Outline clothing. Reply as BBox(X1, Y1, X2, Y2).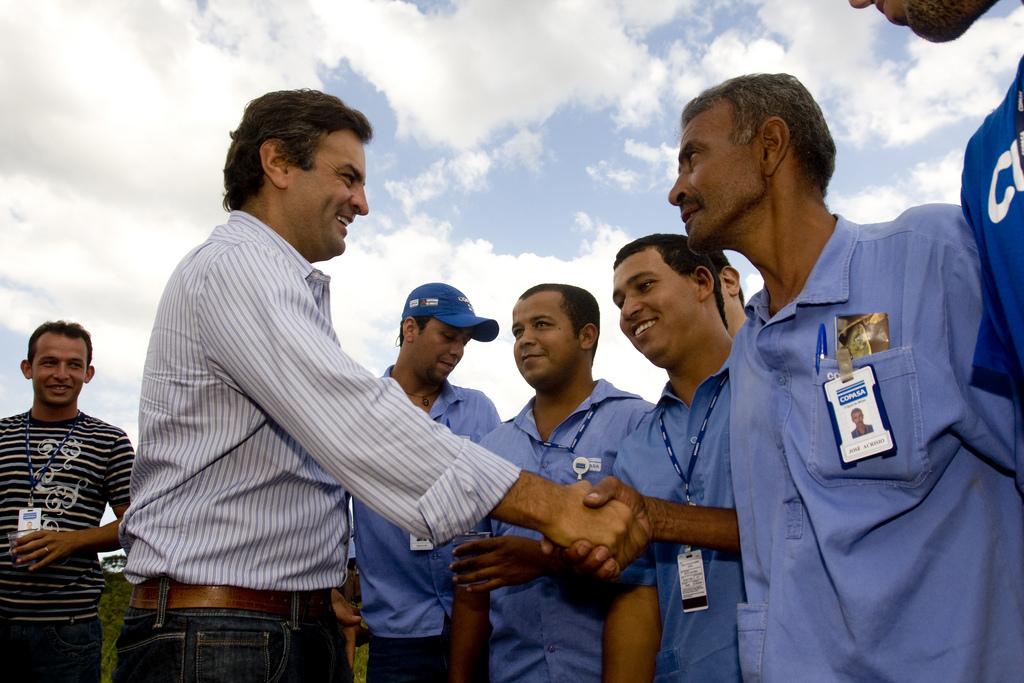
BBox(114, 162, 442, 663).
